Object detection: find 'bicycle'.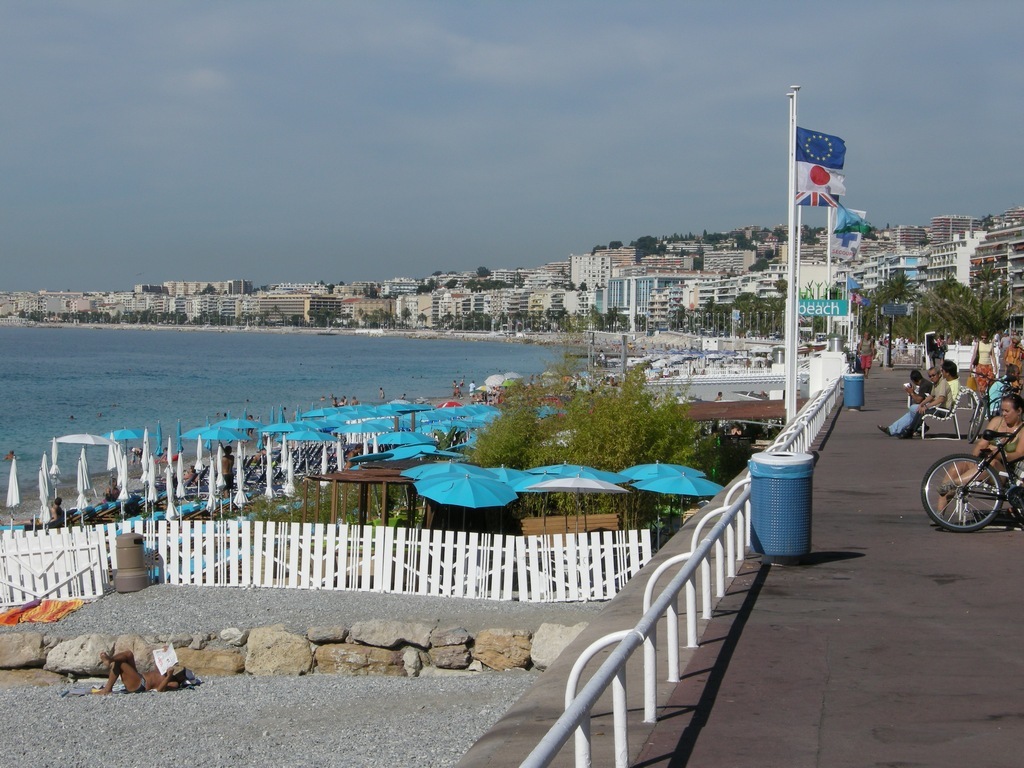
[x1=926, y1=411, x2=1021, y2=539].
